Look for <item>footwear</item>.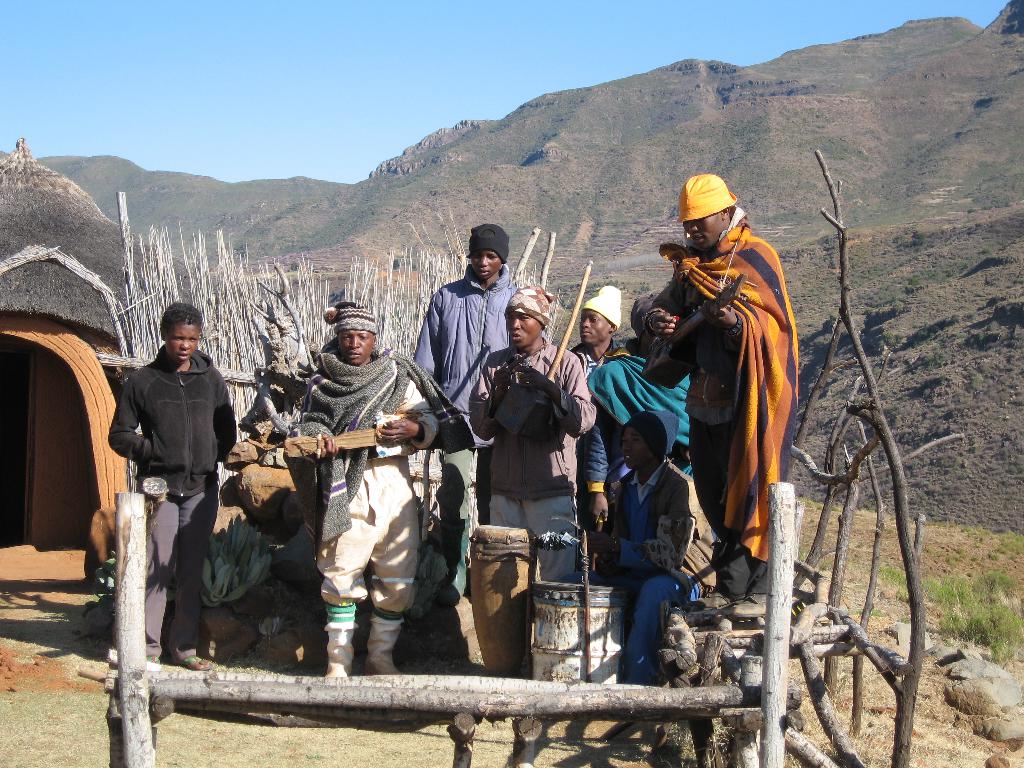
Found: (left=719, top=593, right=767, bottom=620).
